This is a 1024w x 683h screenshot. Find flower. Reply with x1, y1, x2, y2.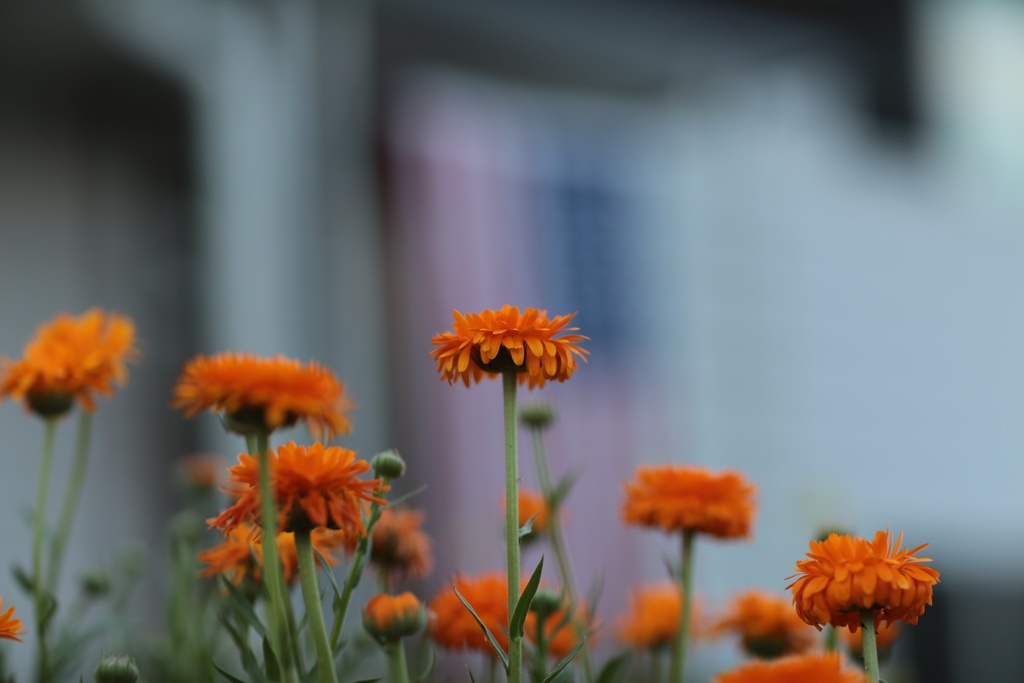
0, 598, 31, 646.
